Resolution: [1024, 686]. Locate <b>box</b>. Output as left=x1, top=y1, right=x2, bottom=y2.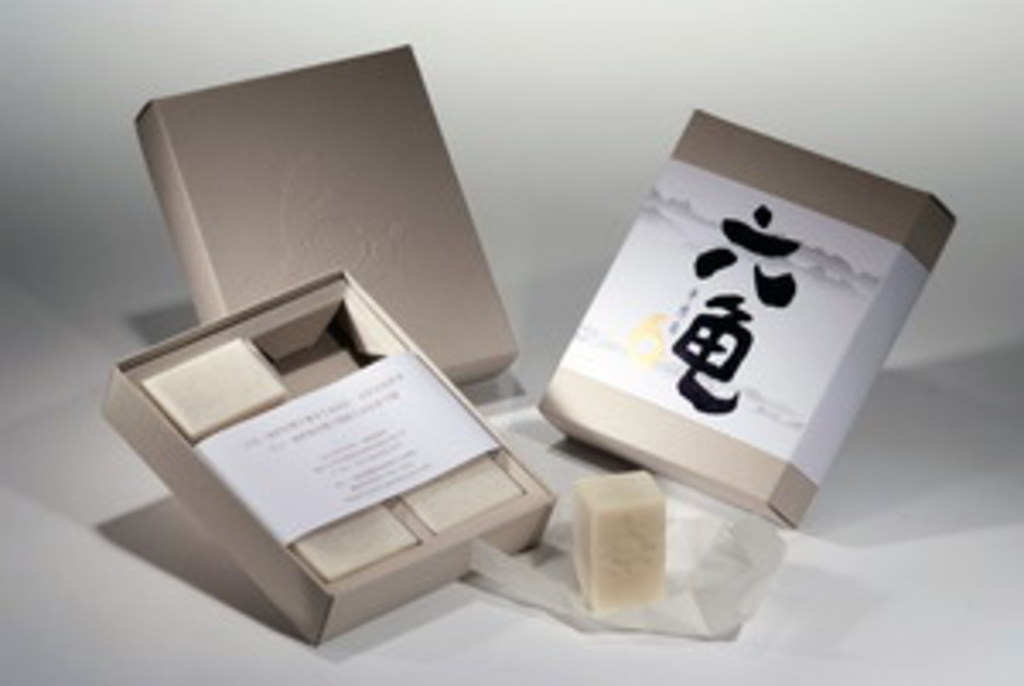
left=536, top=109, right=959, bottom=526.
